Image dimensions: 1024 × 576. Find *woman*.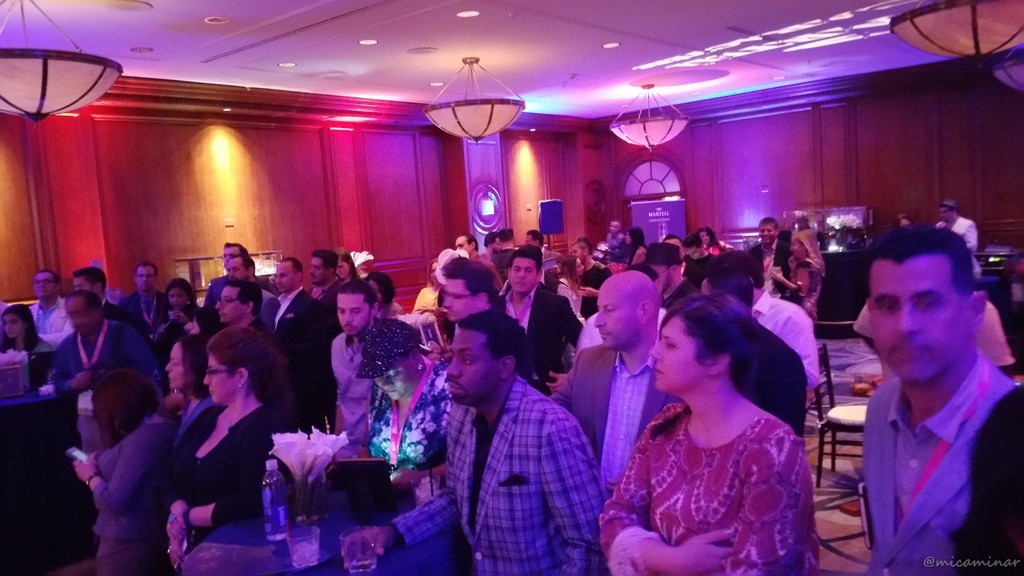
626,227,648,264.
